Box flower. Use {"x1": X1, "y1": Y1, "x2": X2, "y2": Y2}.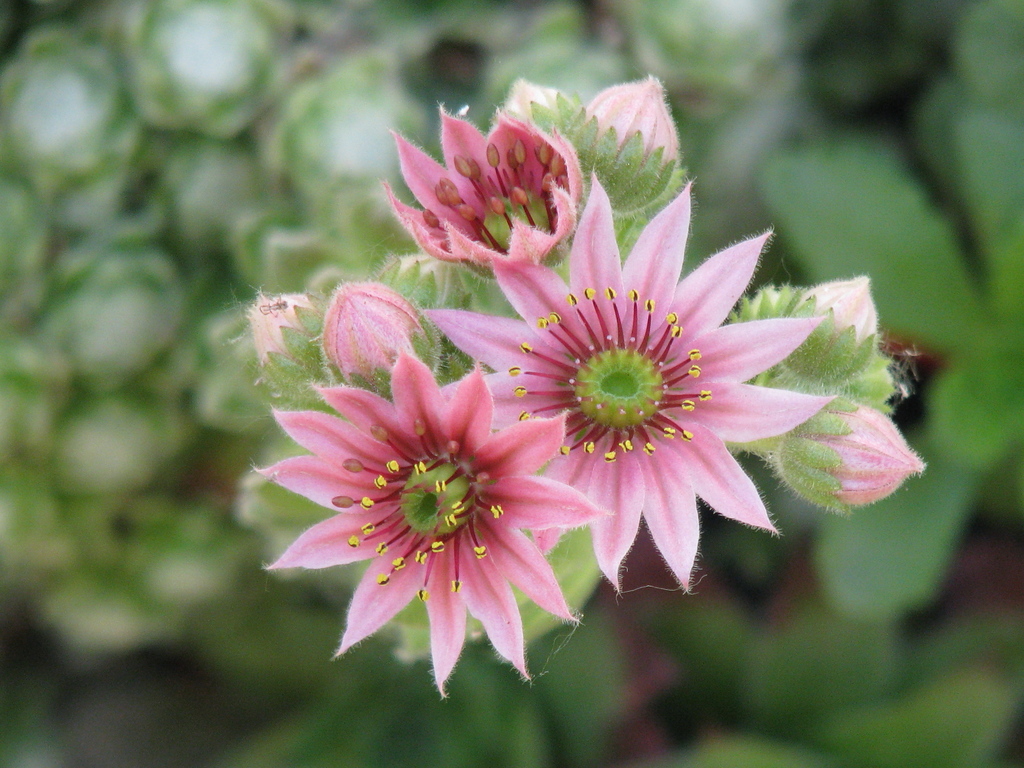
{"x1": 420, "y1": 178, "x2": 838, "y2": 593}.
